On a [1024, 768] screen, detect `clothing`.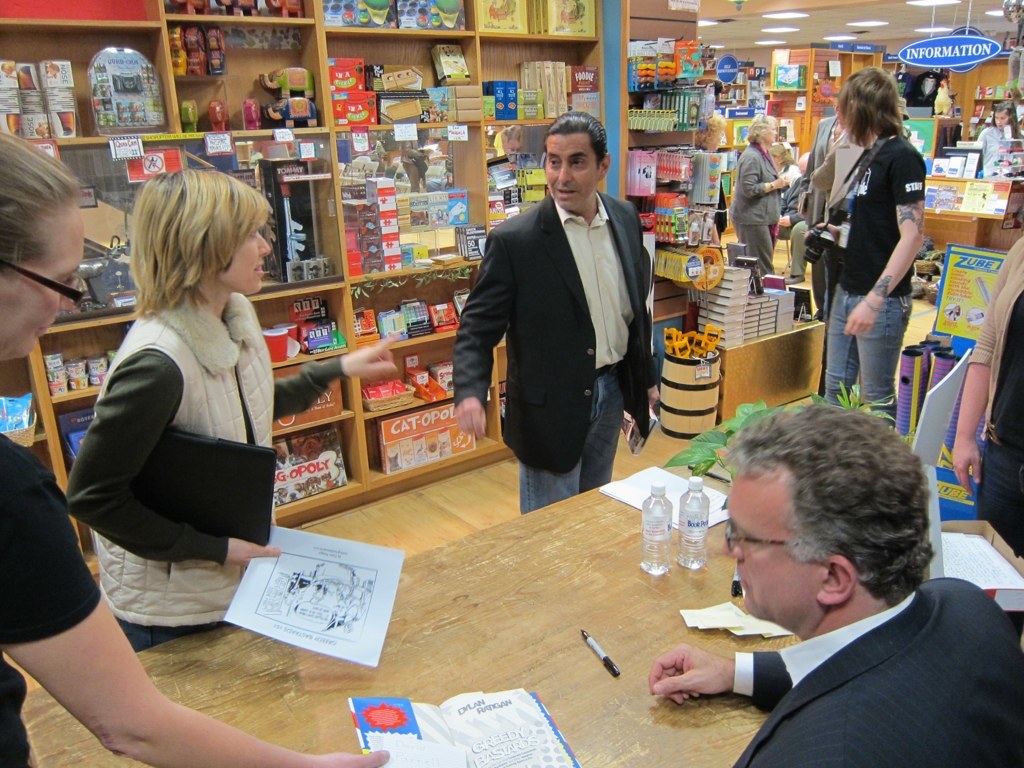
x1=0, y1=432, x2=103, y2=767.
